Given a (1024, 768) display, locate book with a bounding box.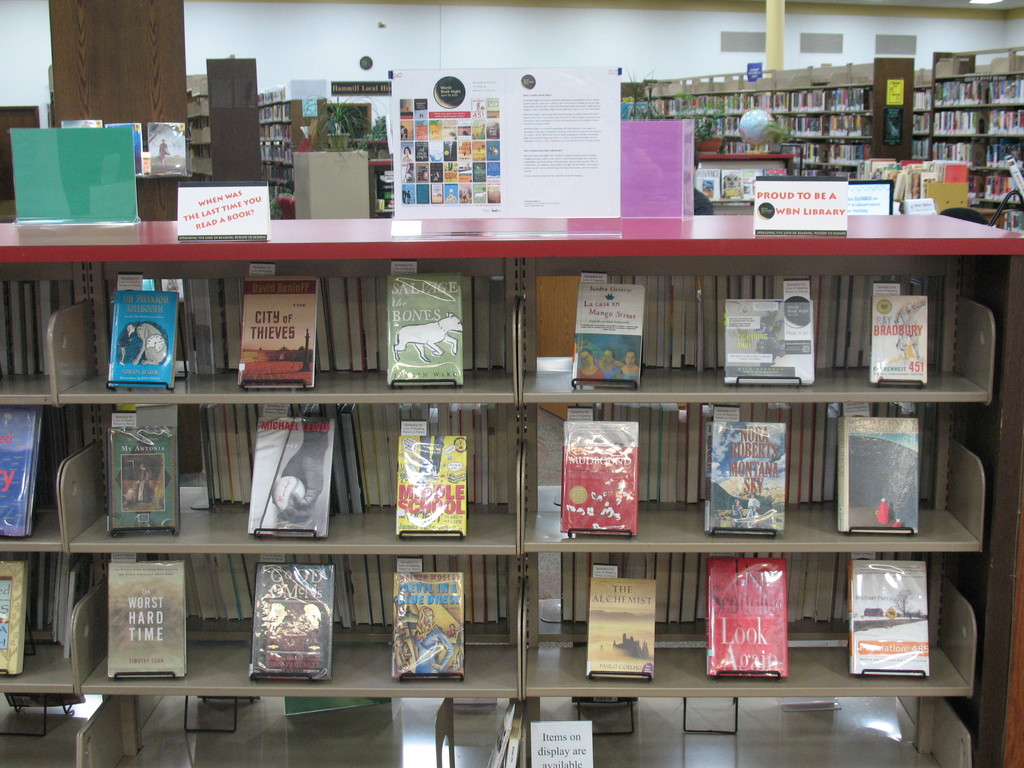
Located: l=0, t=558, r=30, b=675.
